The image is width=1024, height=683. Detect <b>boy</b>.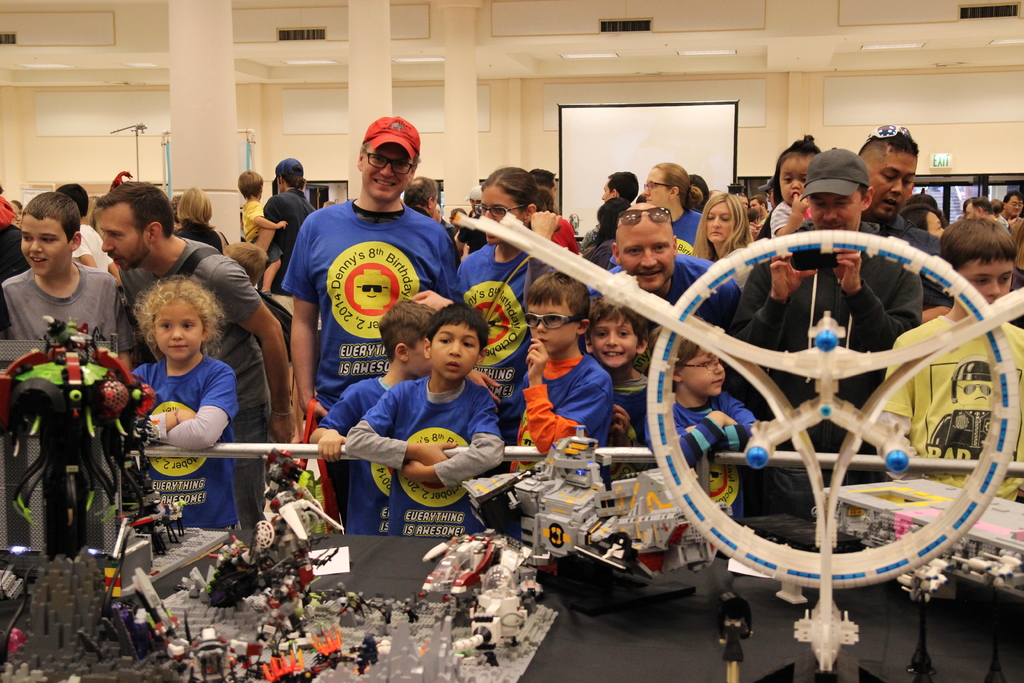
Detection: bbox=[501, 267, 621, 480].
